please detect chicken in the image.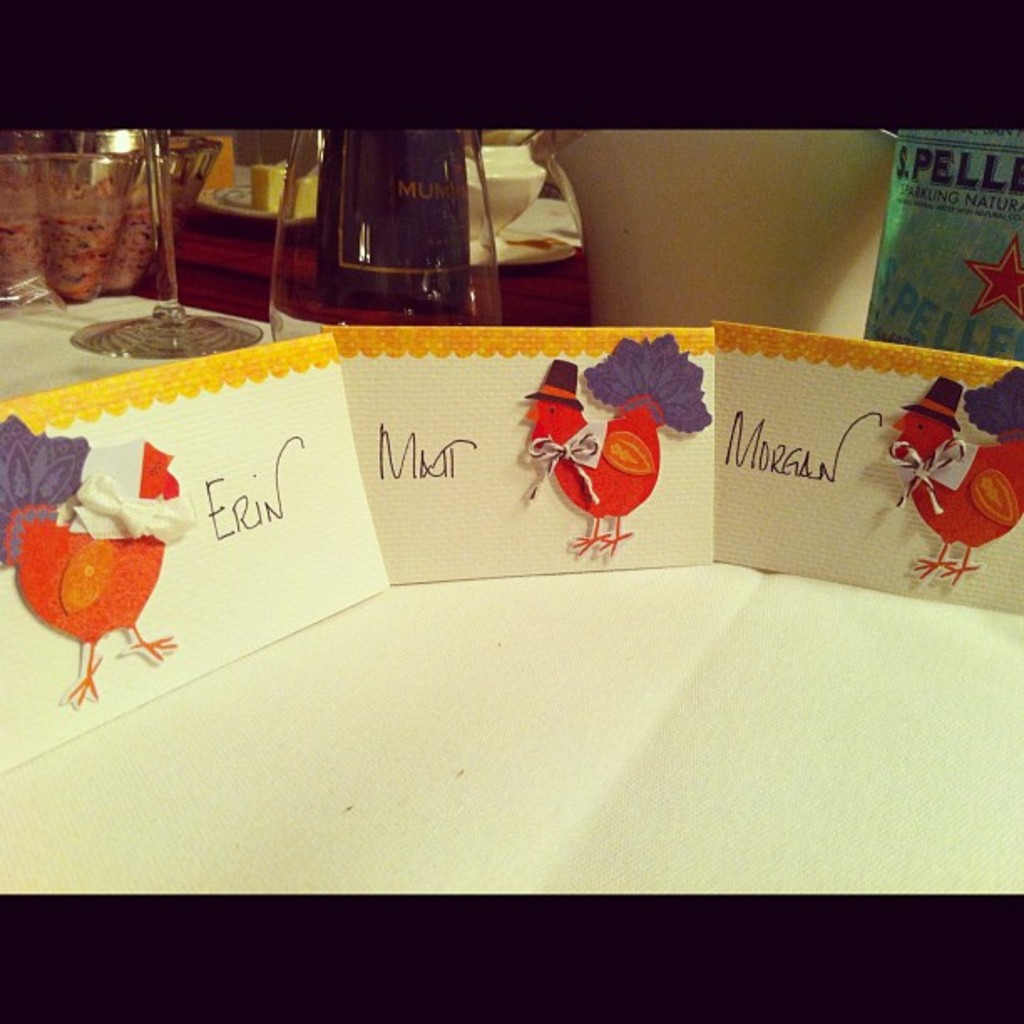
5:457:176:689.
